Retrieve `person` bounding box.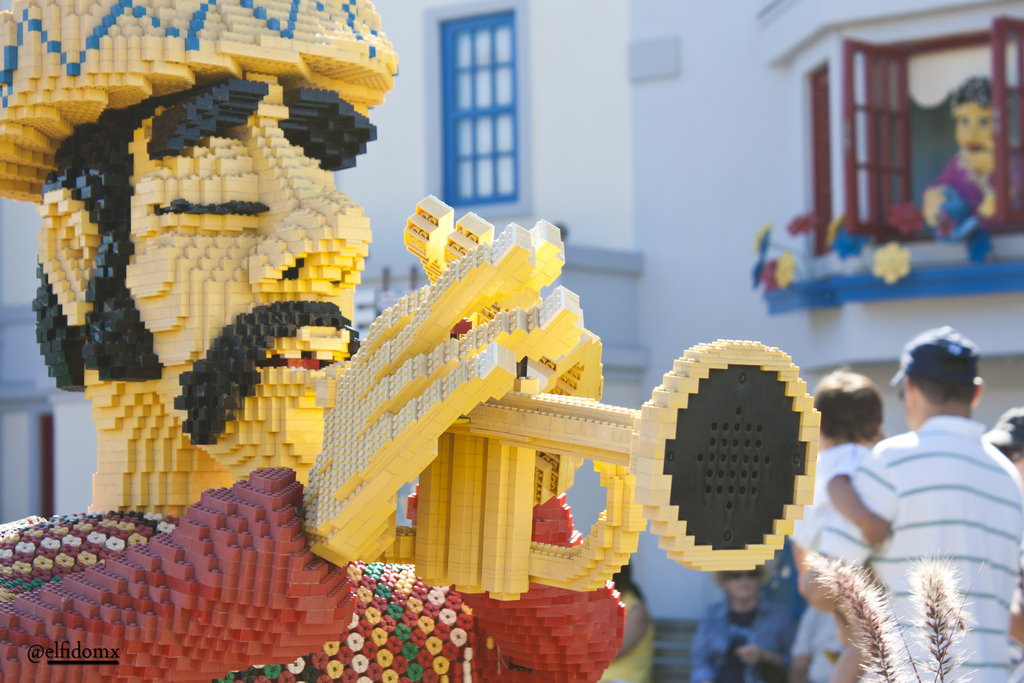
Bounding box: crop(690, 558, 789, 682).
